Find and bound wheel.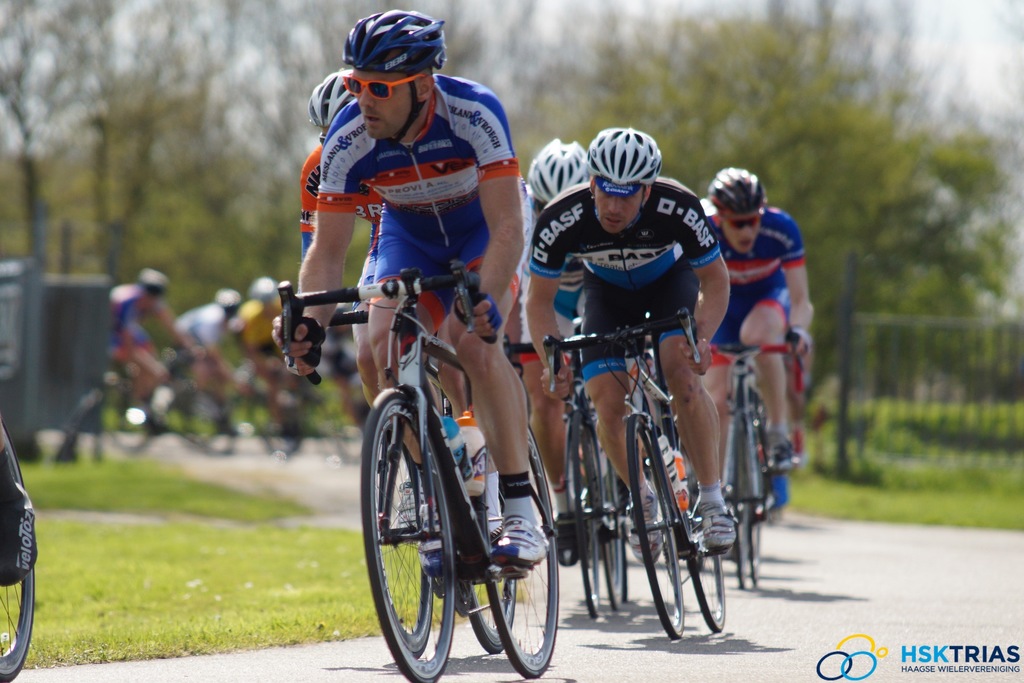
Bound: rect(731, 420, 747, 586).
